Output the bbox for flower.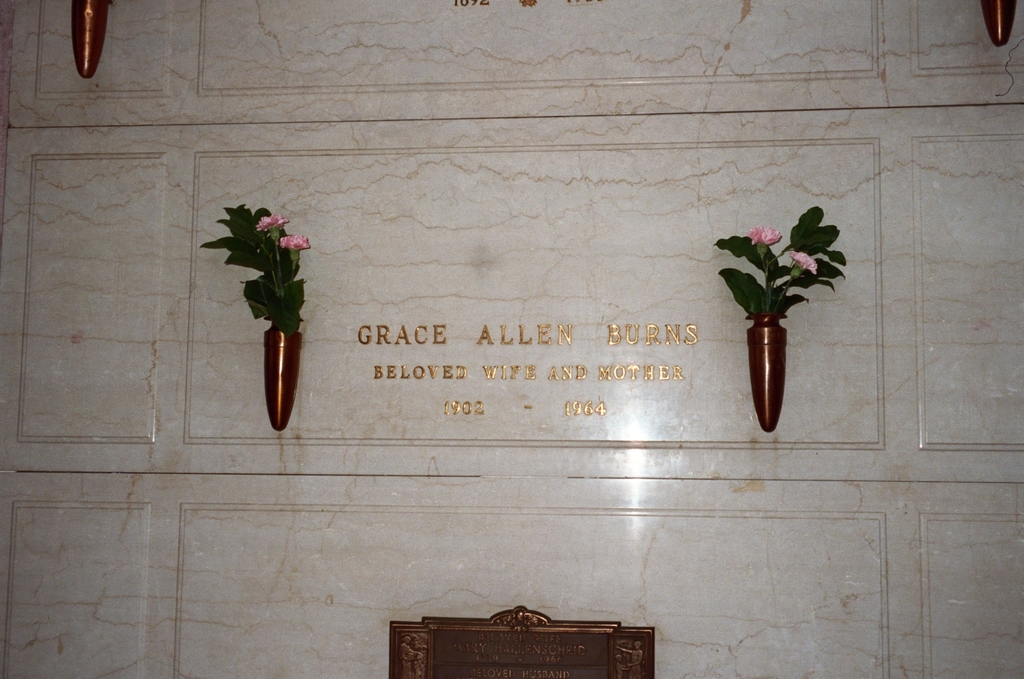
BBox(750, 225, 784, 246).
